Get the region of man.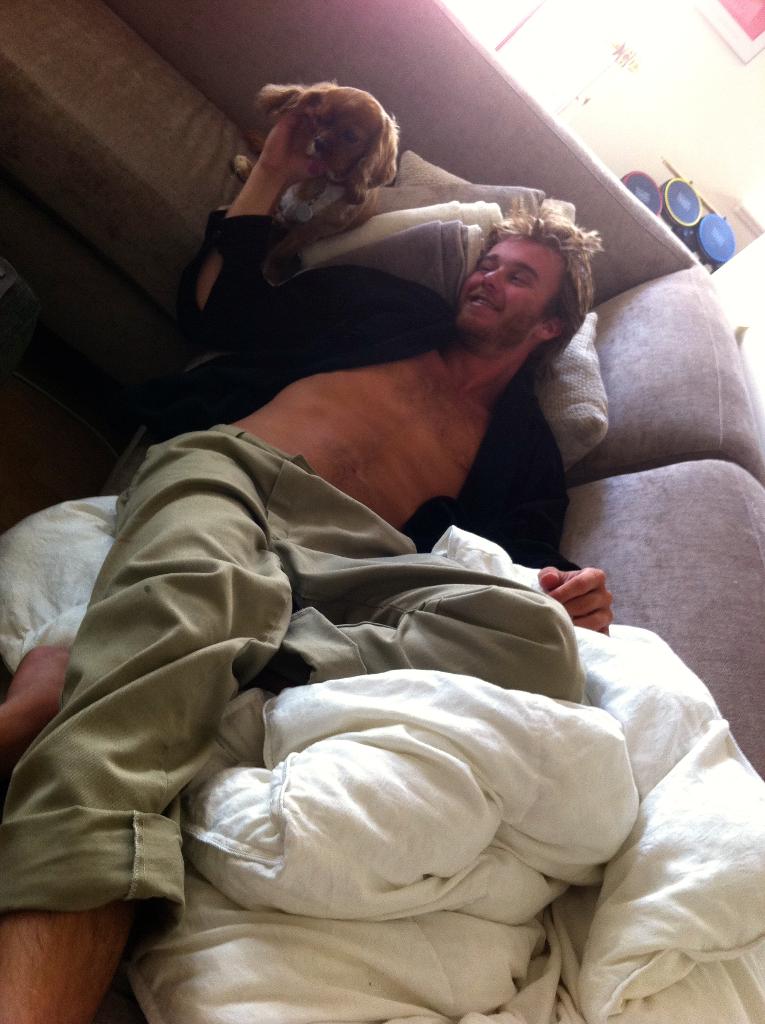
bbox=[0, 103, 614, 1023].
